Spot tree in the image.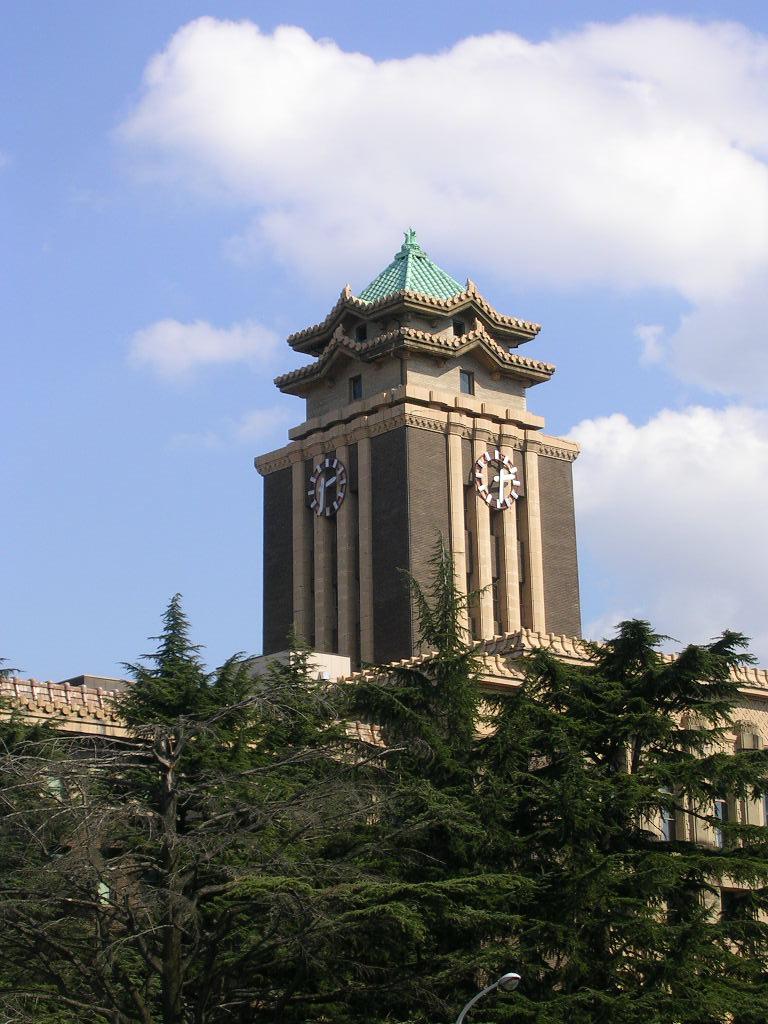
tree found at (348,538,767,1022).
